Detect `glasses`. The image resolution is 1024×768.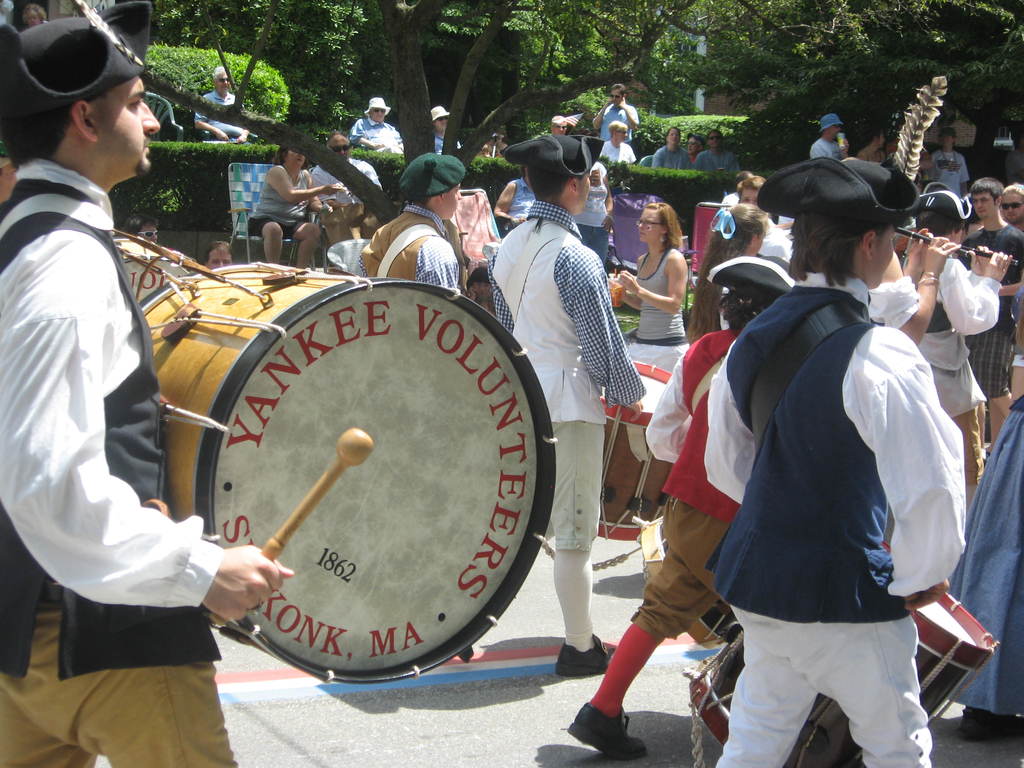
[636,214,667,232].
